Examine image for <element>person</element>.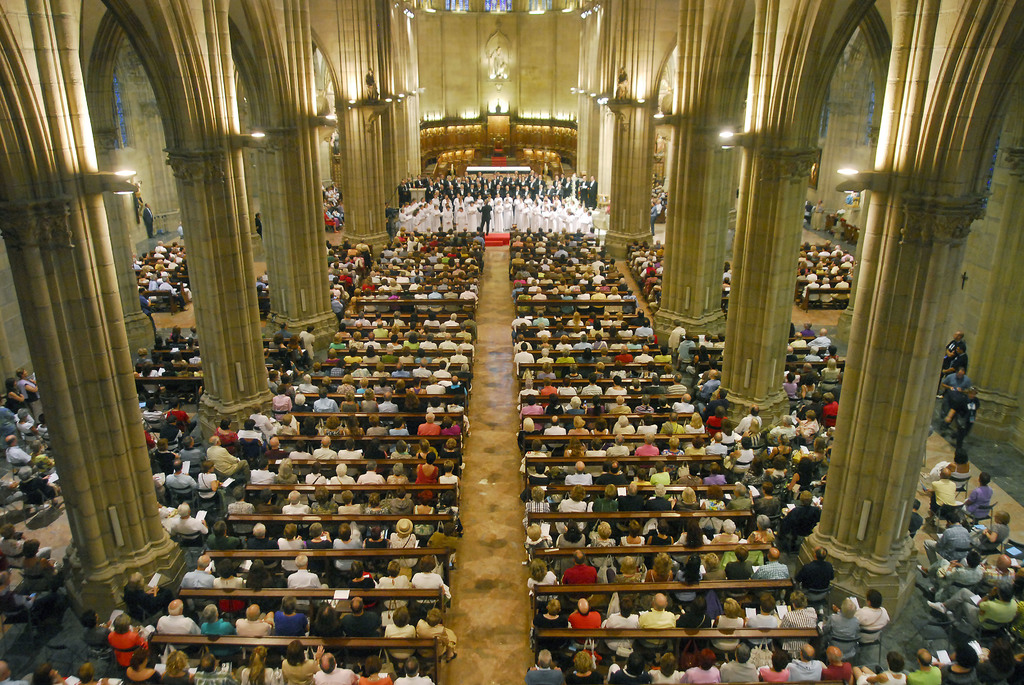
Examination result: [312,434,332,459].
